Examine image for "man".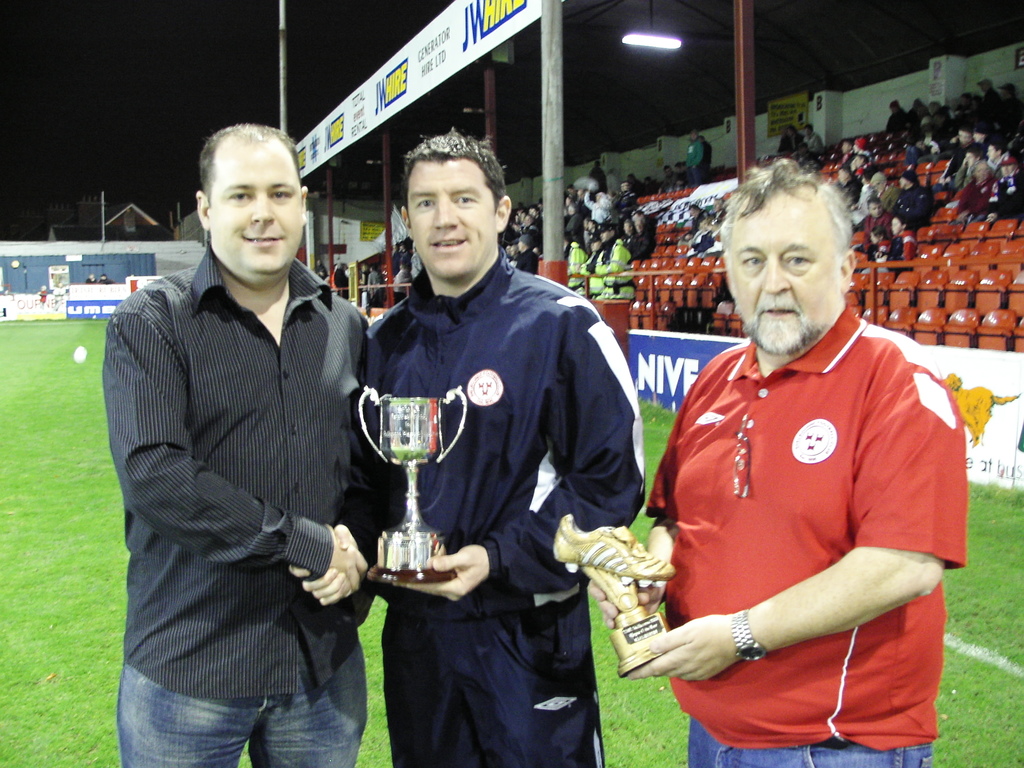
Examination result: [101, 108, 385, 756].
